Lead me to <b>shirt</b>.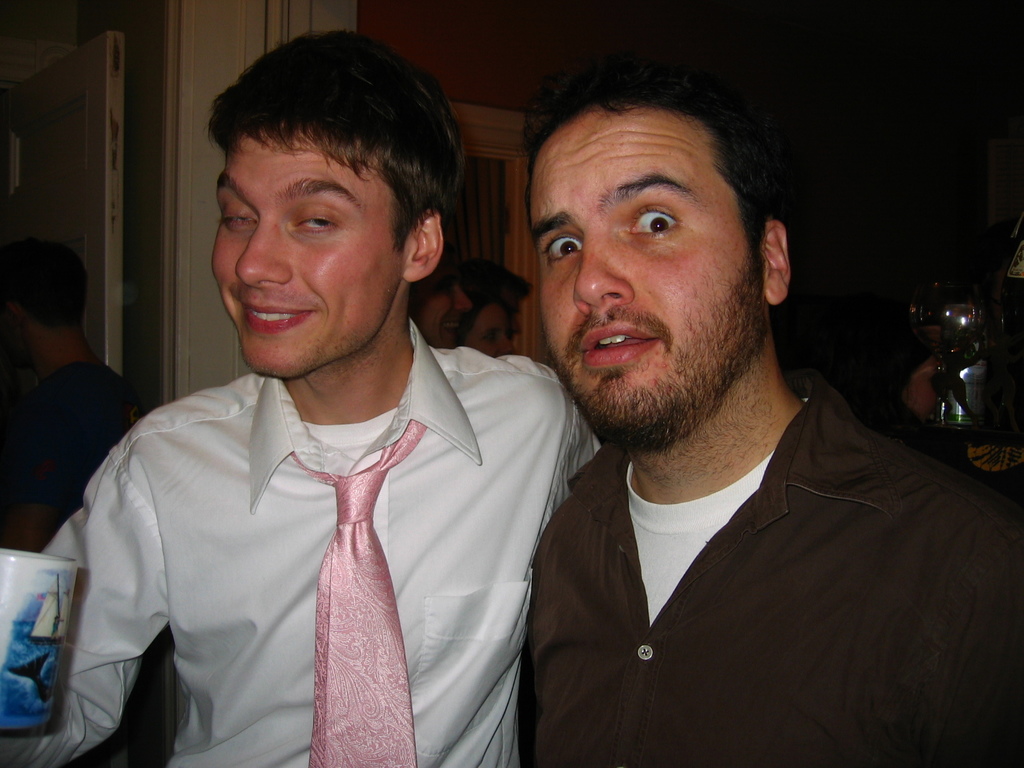
Lead to bbox=[58, 280, 595, 767].
